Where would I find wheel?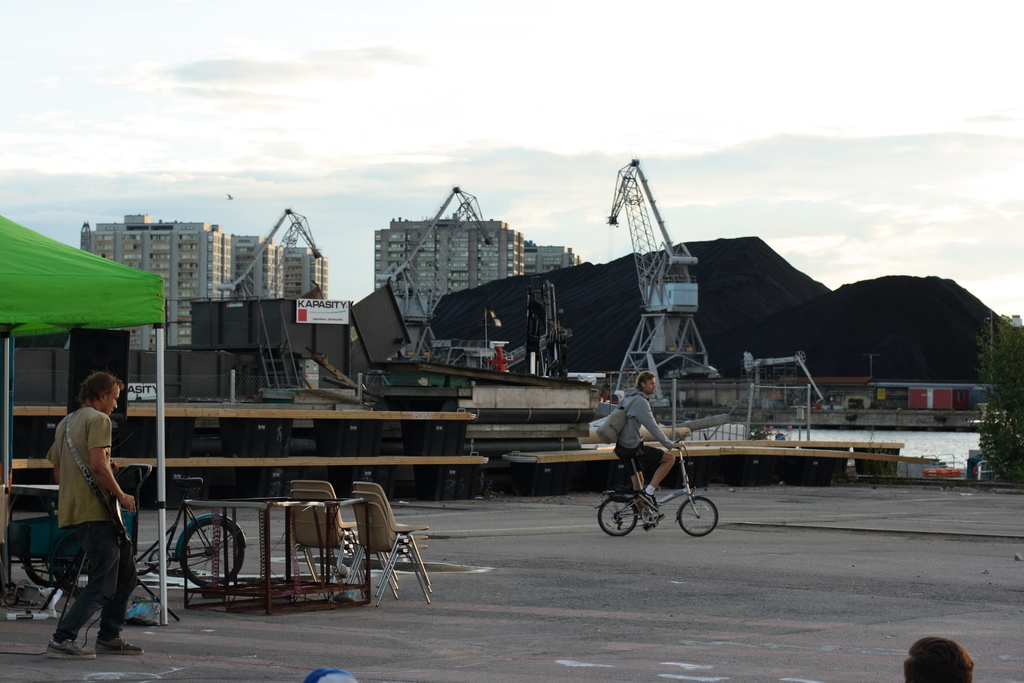
At {"x1": 598, "y1": 496, "x2": 637, "y2": 537}.
